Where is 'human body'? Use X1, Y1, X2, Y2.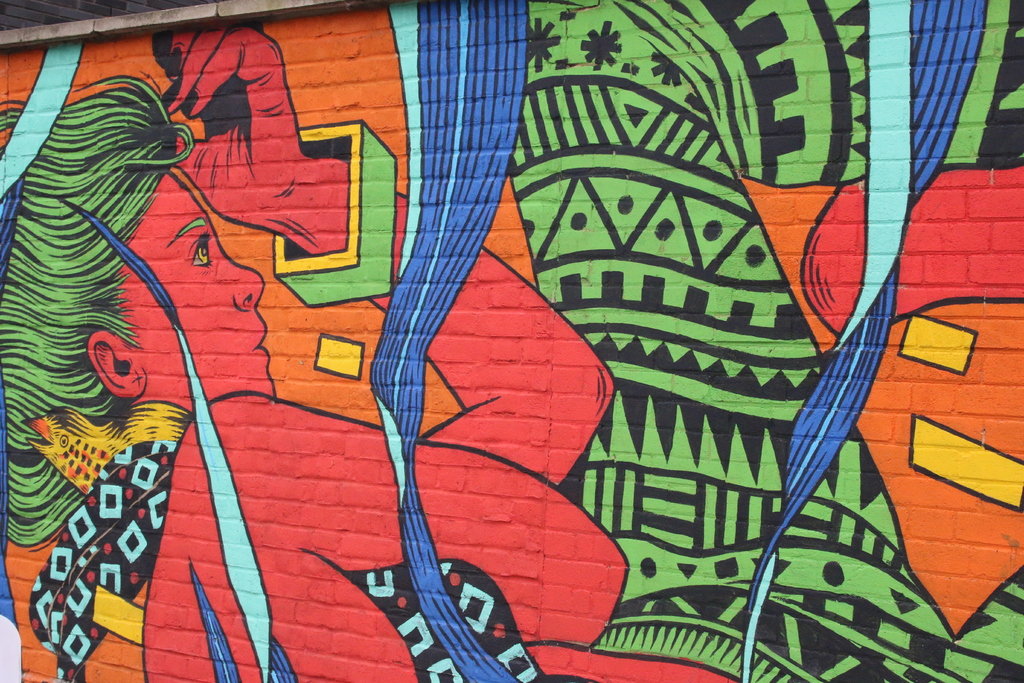
0, 24, 742, 682.
